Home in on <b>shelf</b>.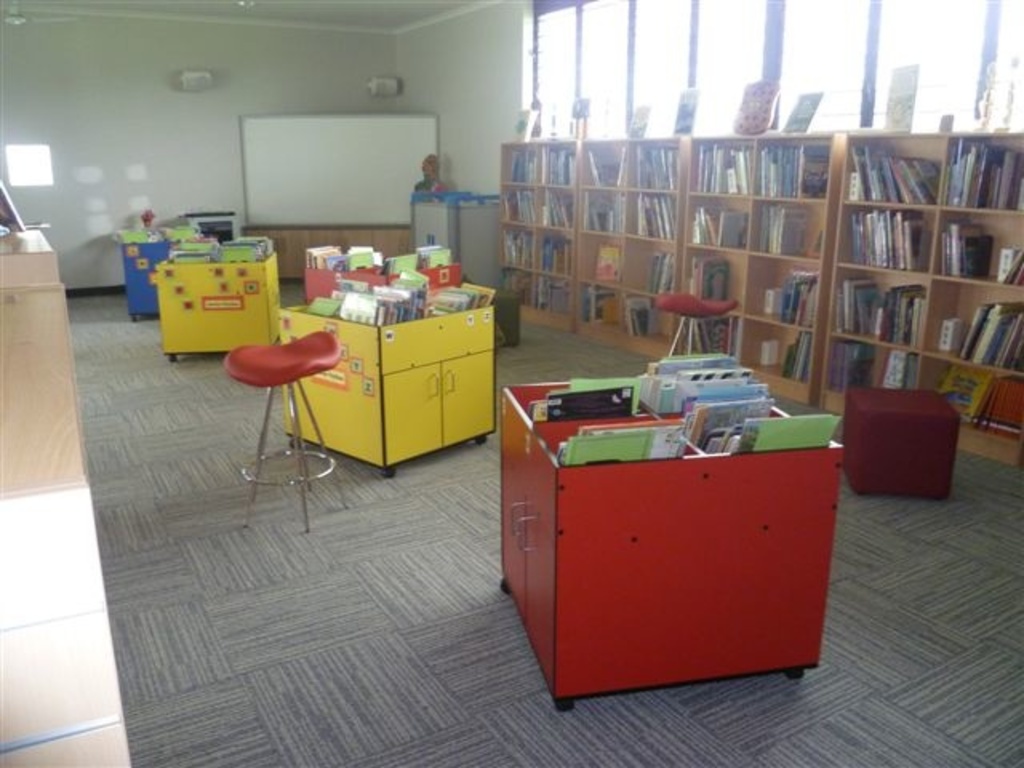
Homed in at rect(586, 141, 619, 187).
